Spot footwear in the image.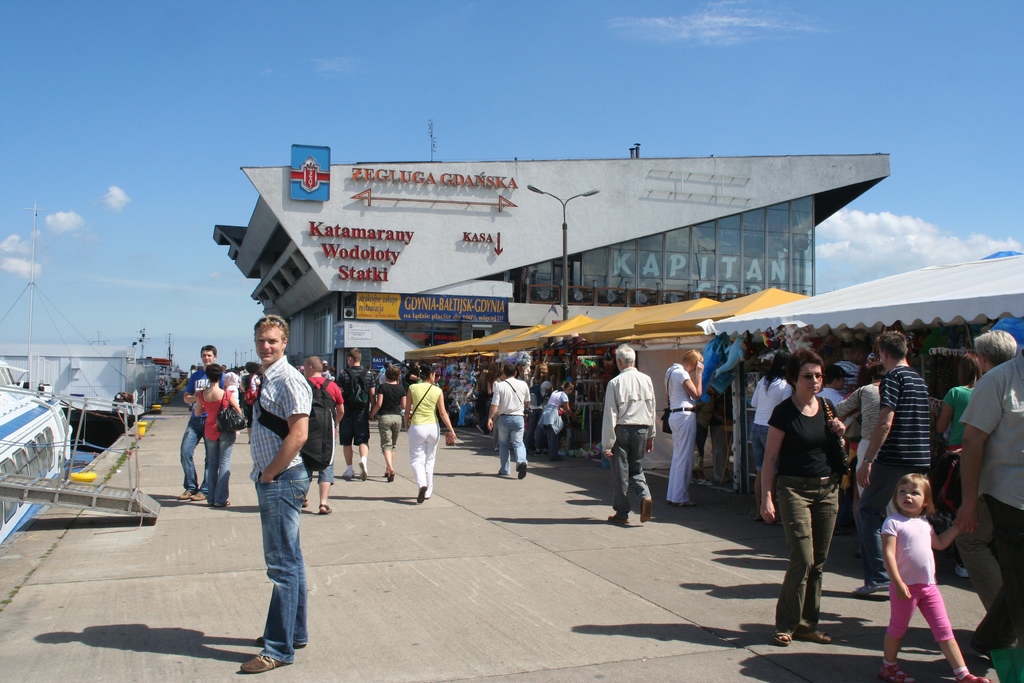
footwear found at box=[414, 482, 430, 504].
